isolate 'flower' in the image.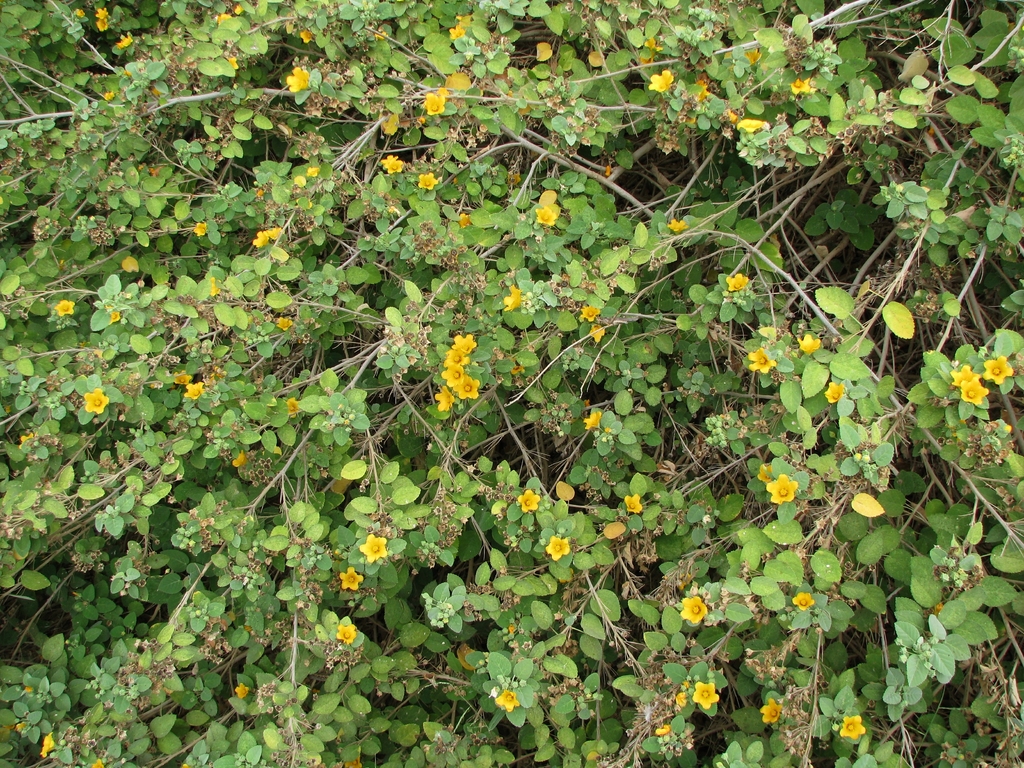
Isolated region: box(758, 461, 774, 484).
